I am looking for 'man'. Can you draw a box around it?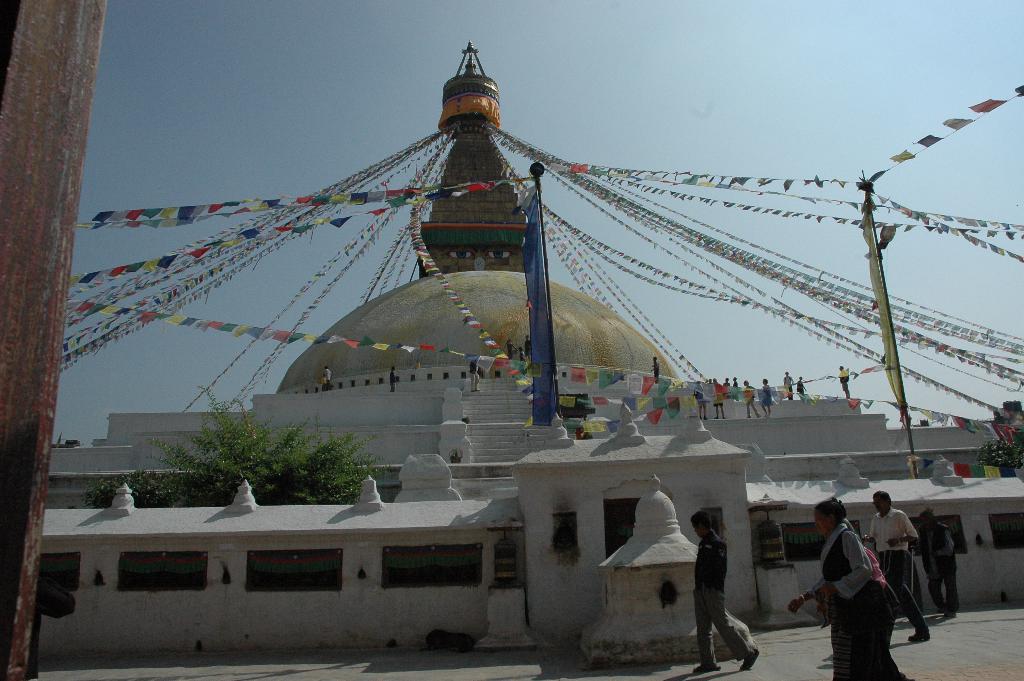
Sure, the bounding box is (919, 506, 959, 618).
